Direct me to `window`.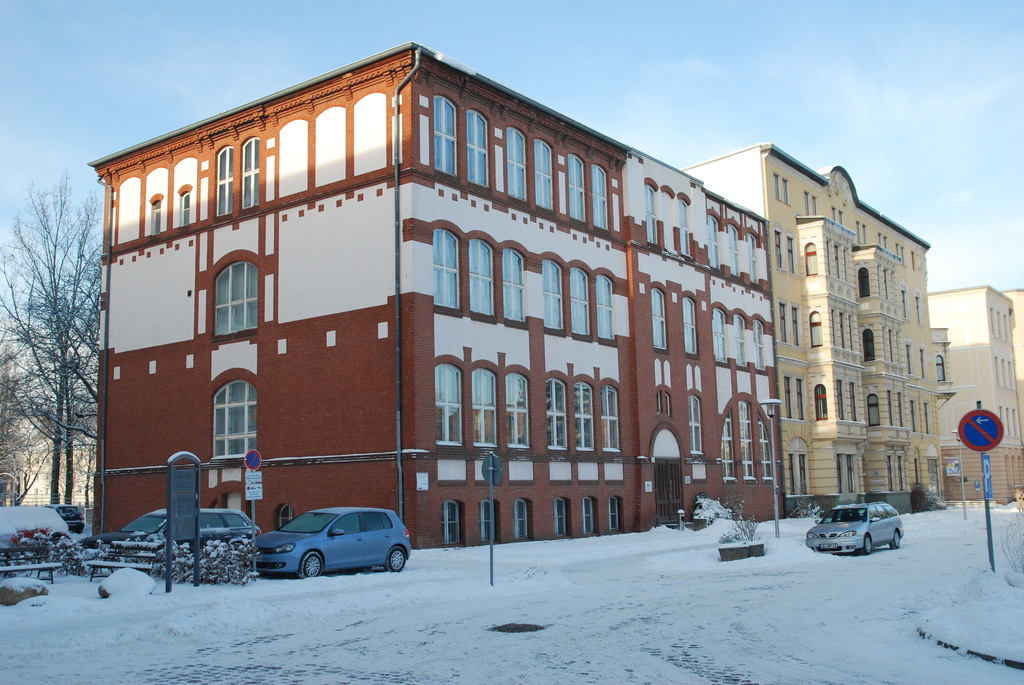
Direction: 243,135,266,211.
